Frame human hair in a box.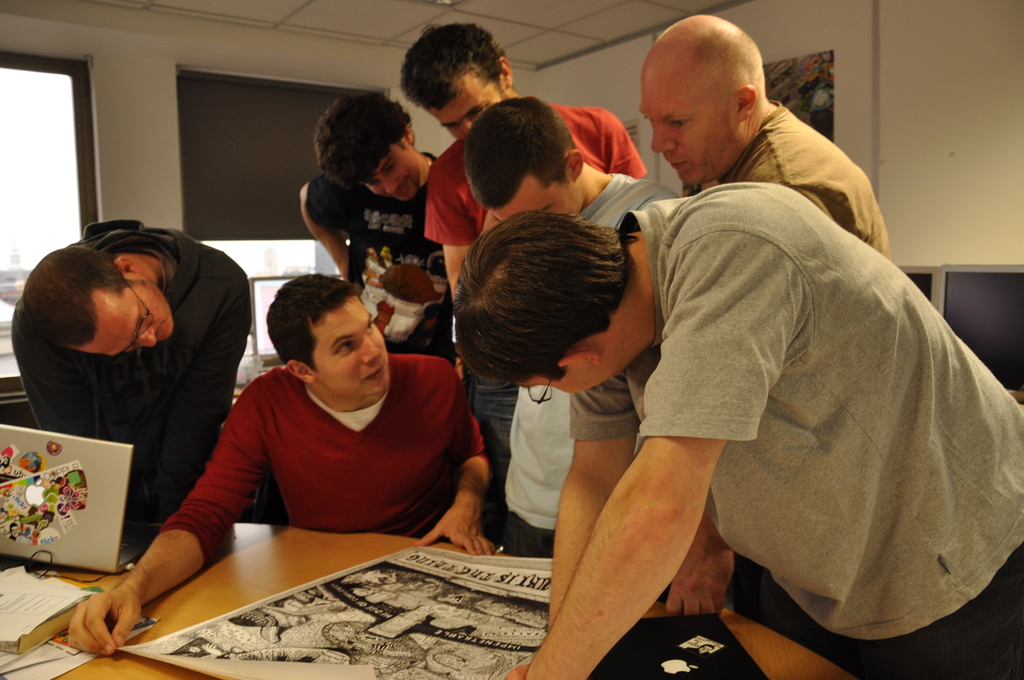
BBox(264, 274, 364, 382).
